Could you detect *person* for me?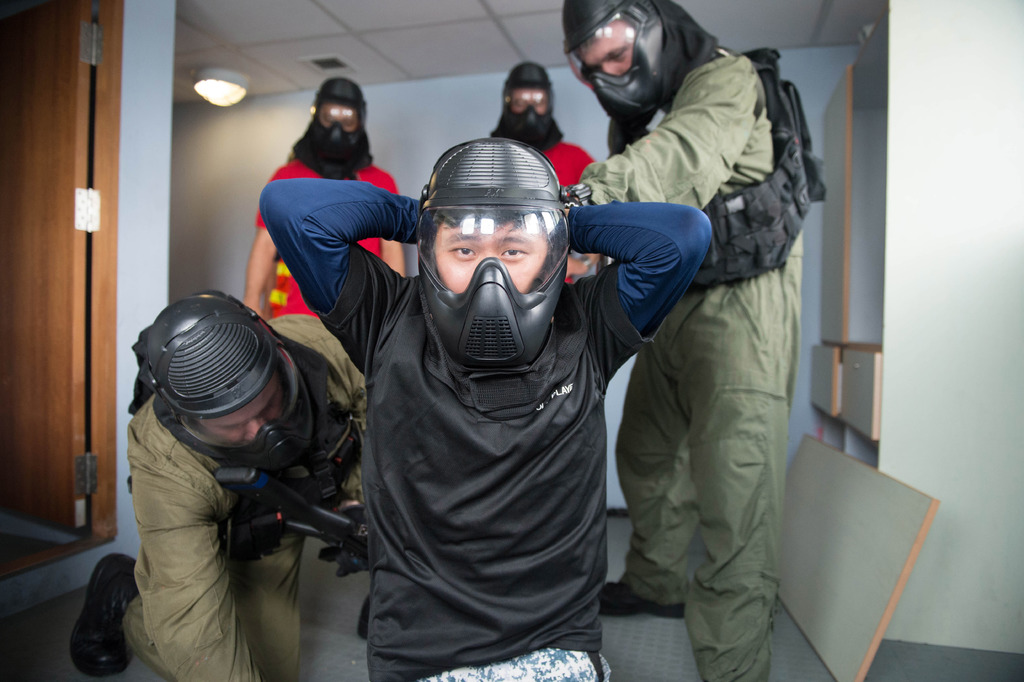
Detection result: detection(257, 136, 716, 681).
